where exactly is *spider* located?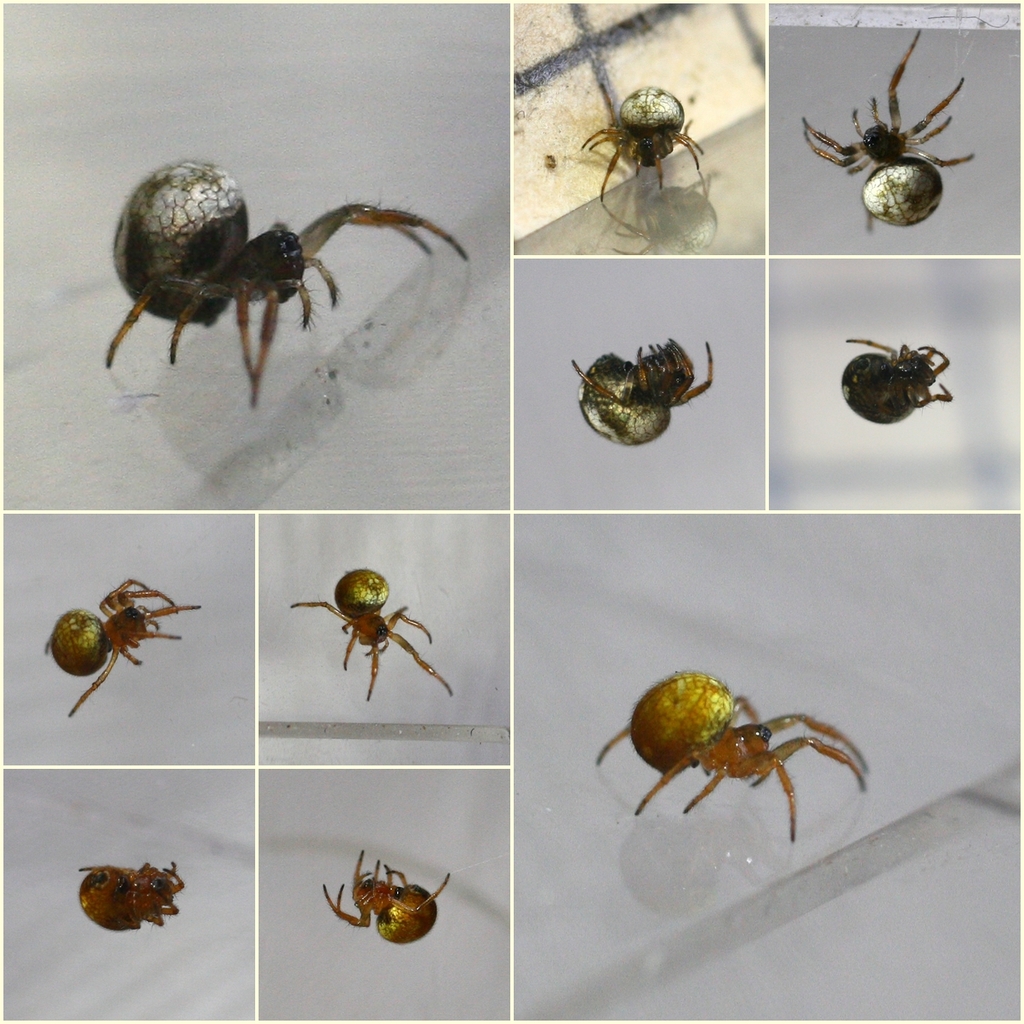
Its bounding box is {"left": 79, "top": 859, "right": 187, "bottom": 931}.
